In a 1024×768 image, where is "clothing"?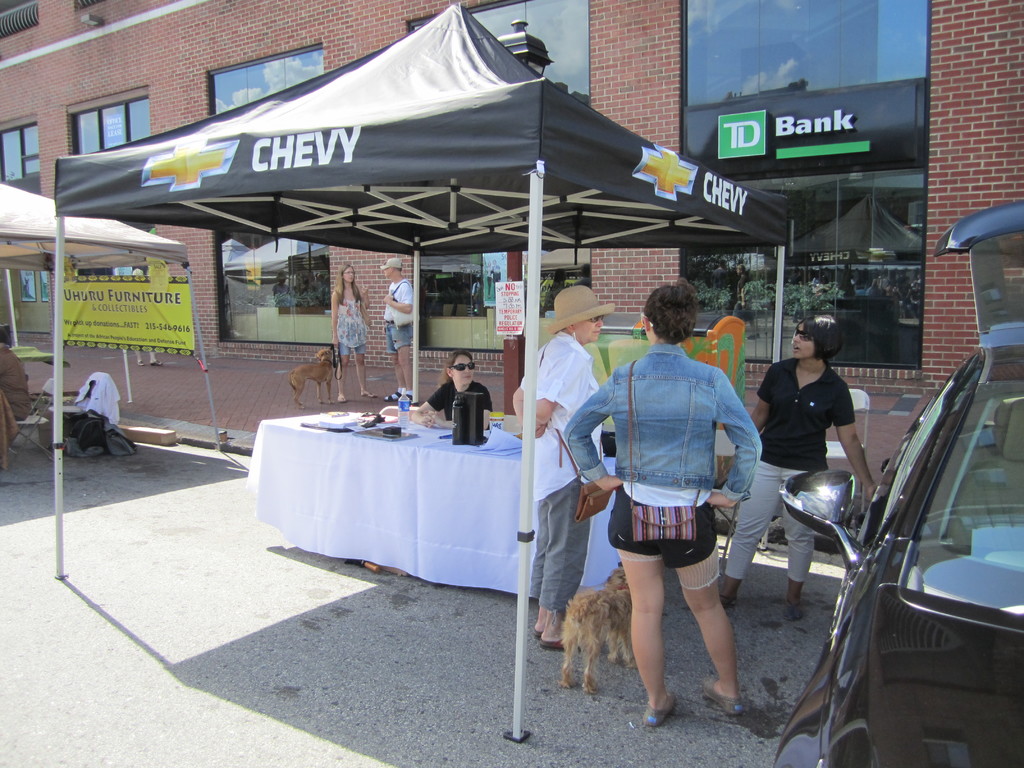
{"left": 585, "top": 324, "right": 756, "bottom": 630}.
